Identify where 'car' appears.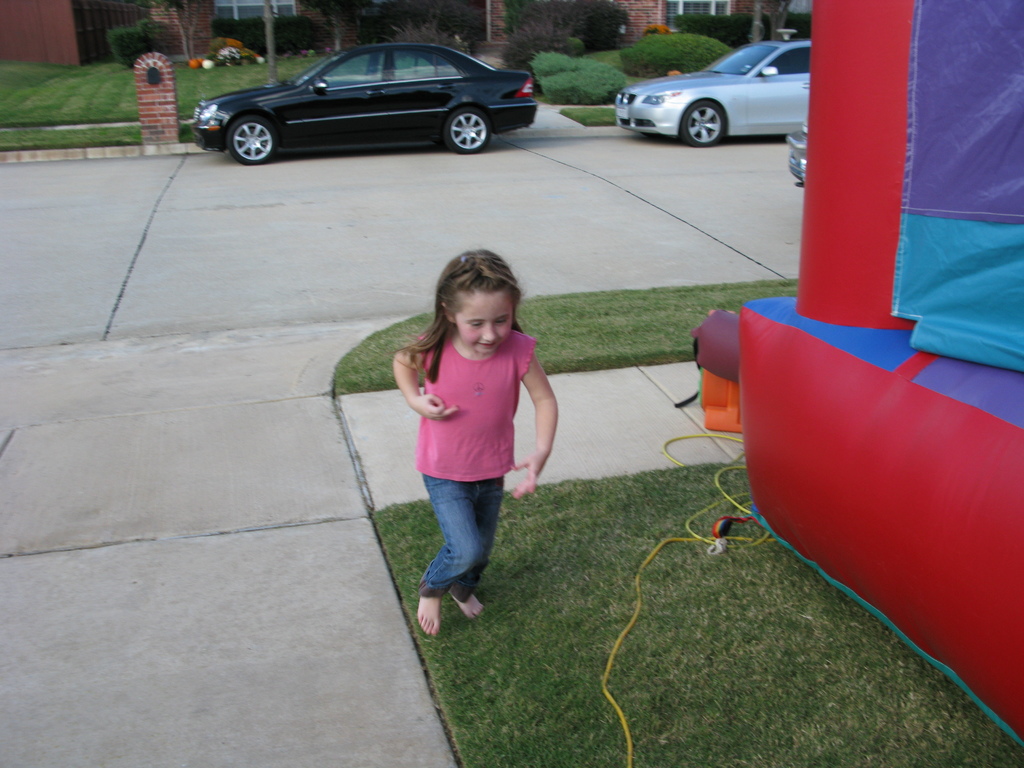
Appears at (783, 116, 805, 190).
